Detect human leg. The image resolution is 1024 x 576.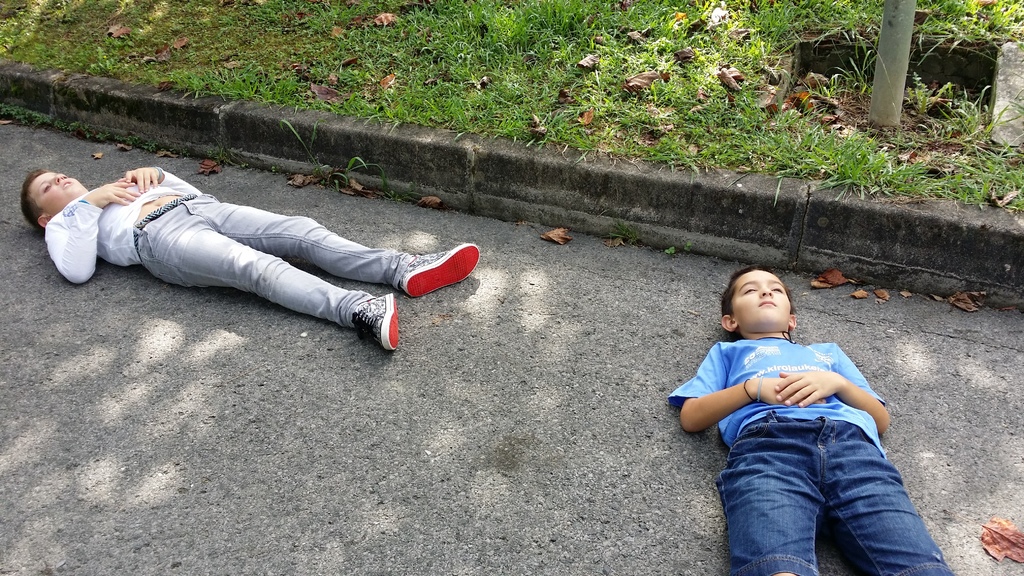
rect(825, 419, 955, 575).
